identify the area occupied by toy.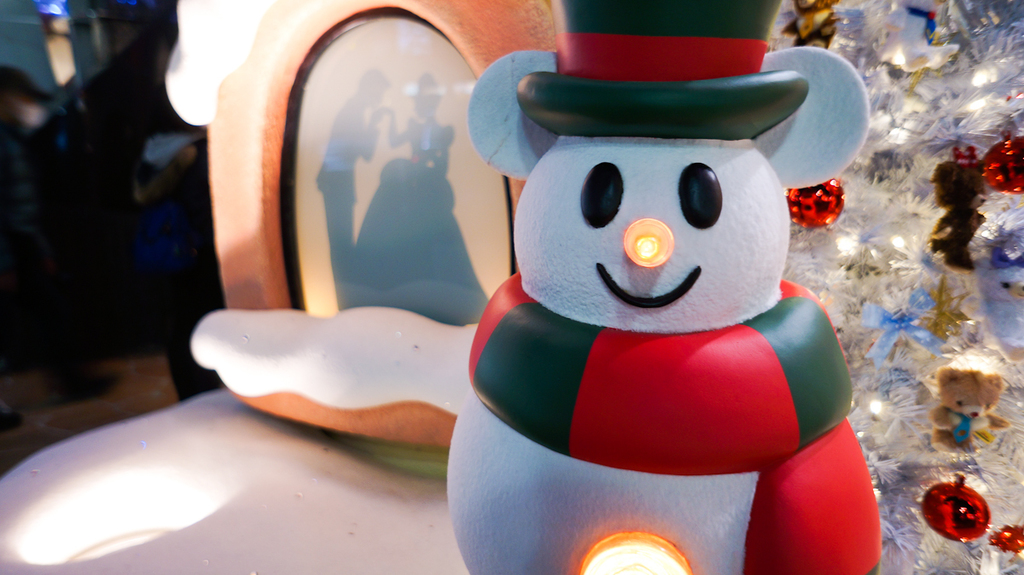
Area: 786, 177, 846, 229.
